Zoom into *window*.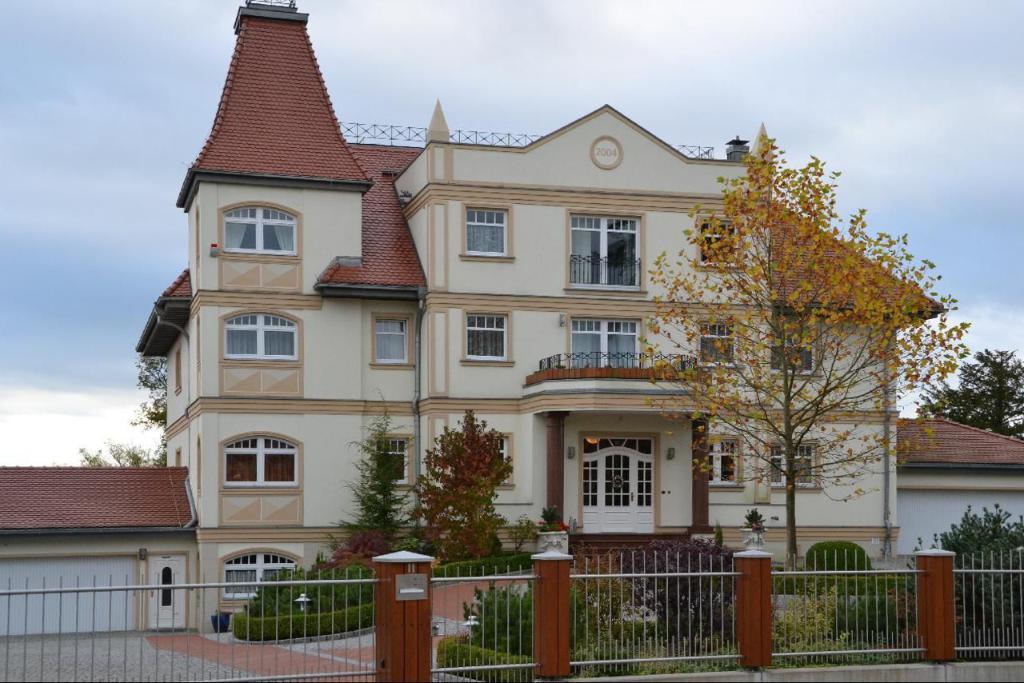
Zoom target: <box>222,204,303,251</box>.
